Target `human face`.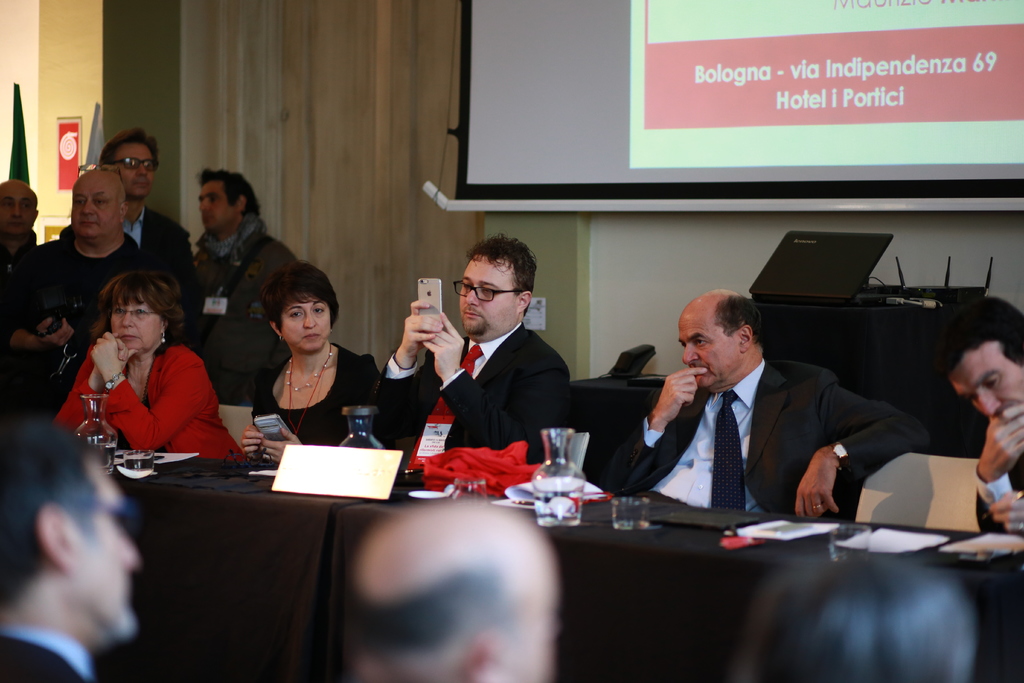
Target region: <region>70, 179, 111, 239</region>.
